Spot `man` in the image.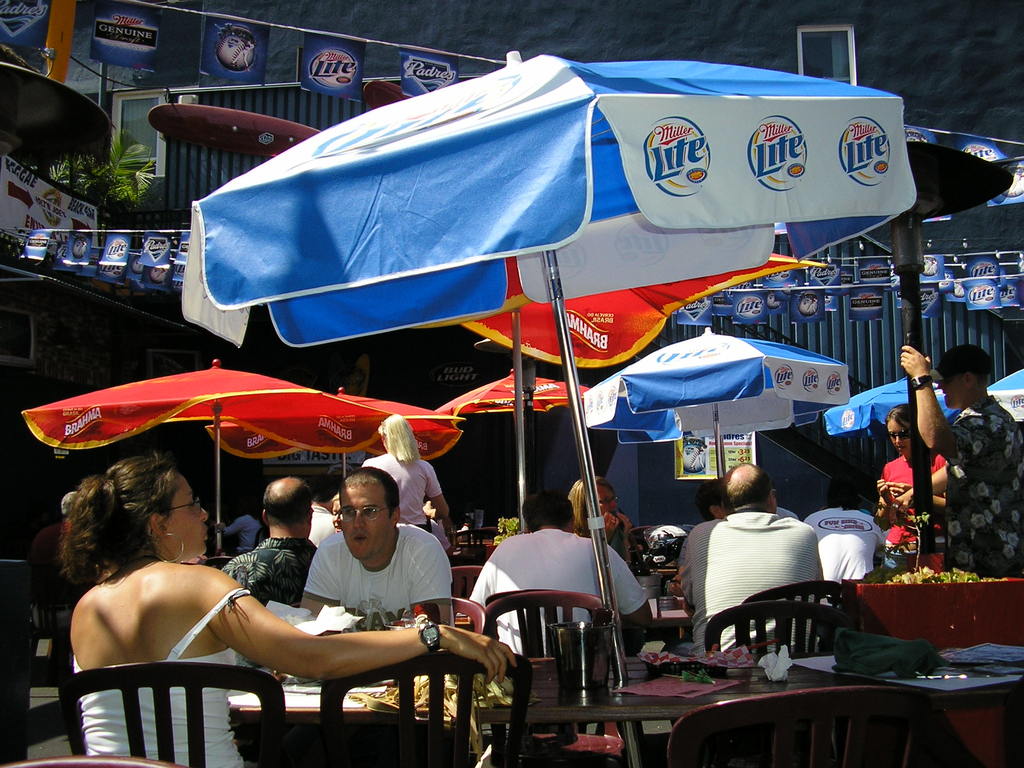
`man` found at [x1=900, y1=345, x2=1023, y2=578].
